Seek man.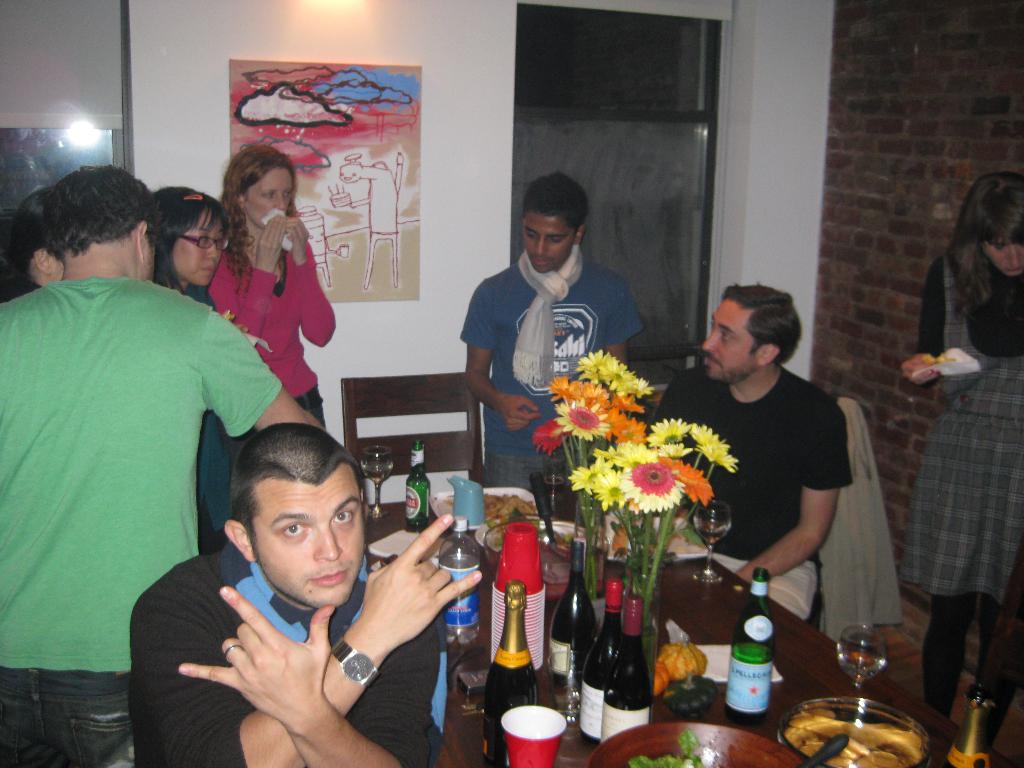
(660, 279, 858, 621).
